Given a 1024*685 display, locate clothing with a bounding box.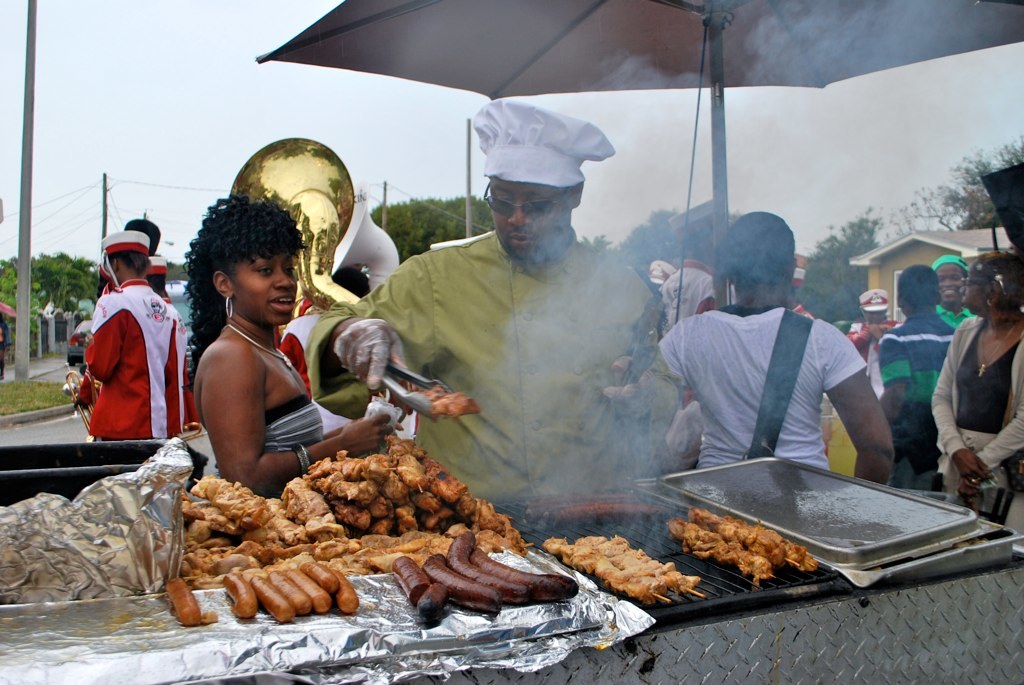
Located: 211,397,324,483.
